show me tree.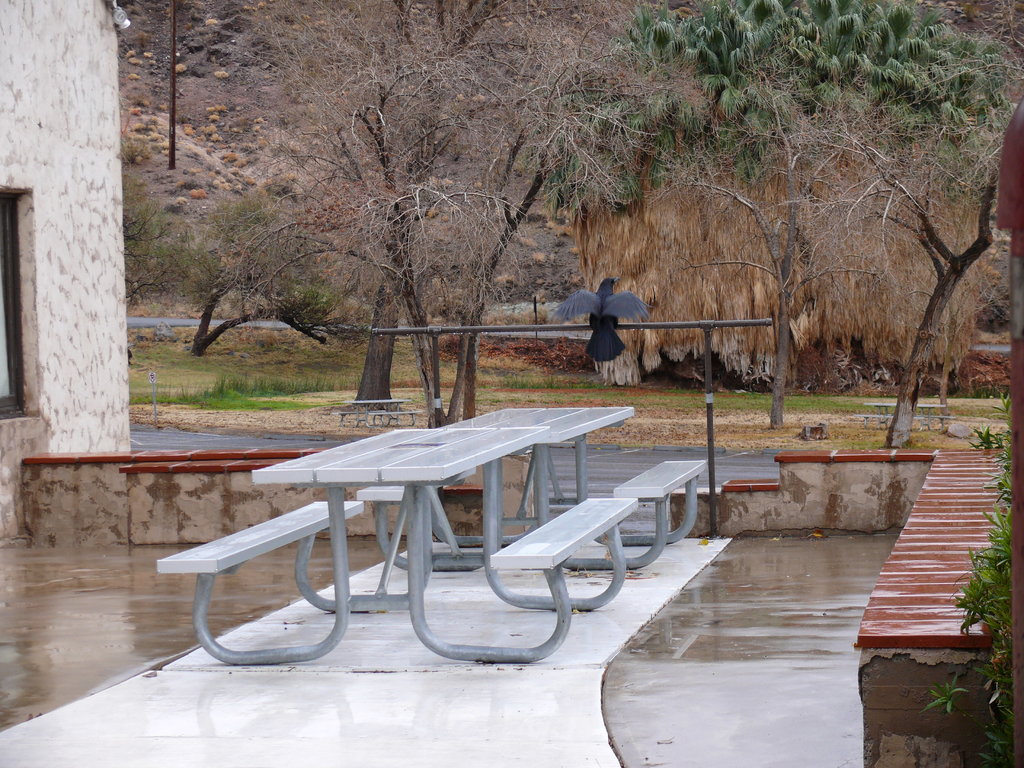
tree is here: 125/170/186/314.
